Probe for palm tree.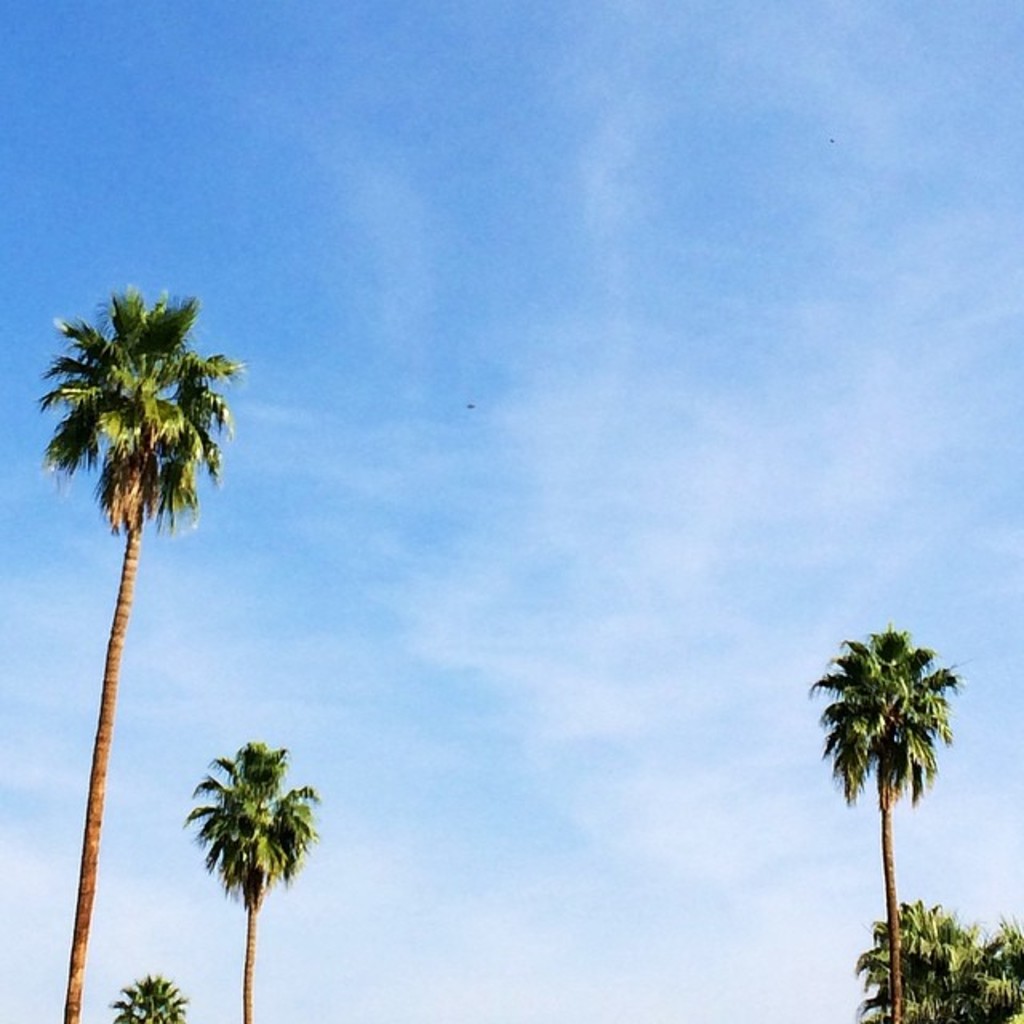
Probe result: [x1=818, y1=630, x2=952, y2=998].
